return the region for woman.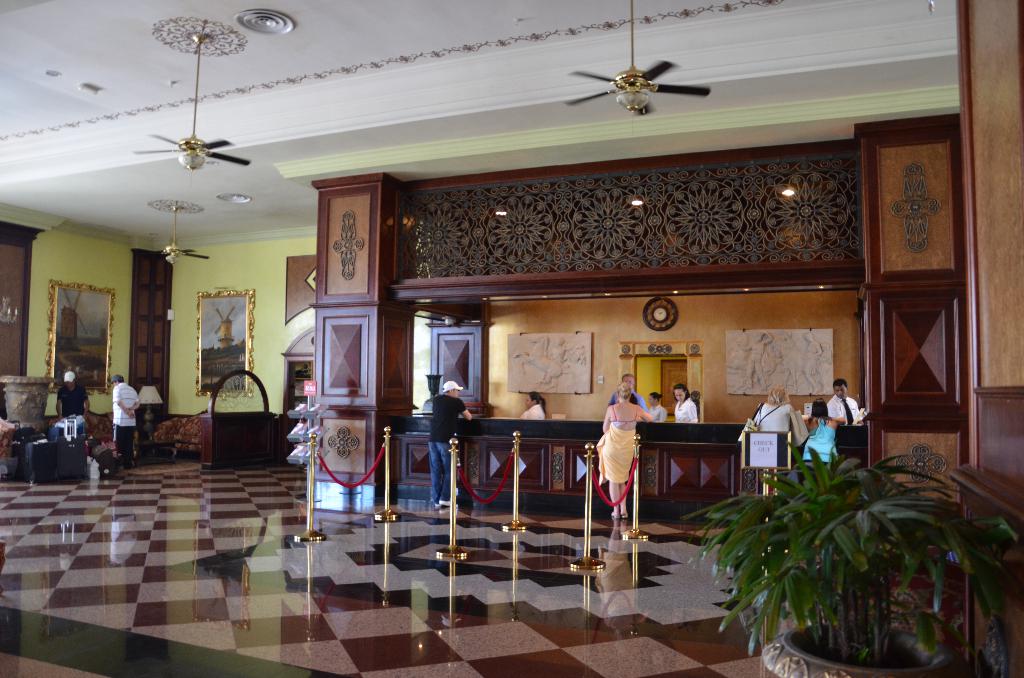
648,392,666,421.
